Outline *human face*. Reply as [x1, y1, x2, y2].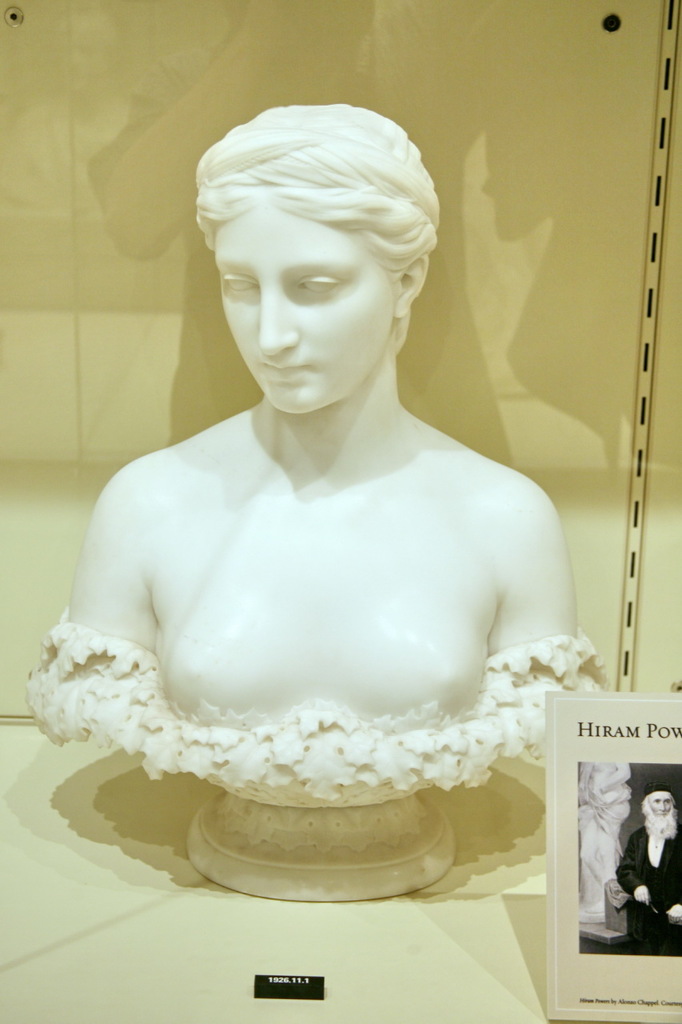
[647, 790, 673, 814].
